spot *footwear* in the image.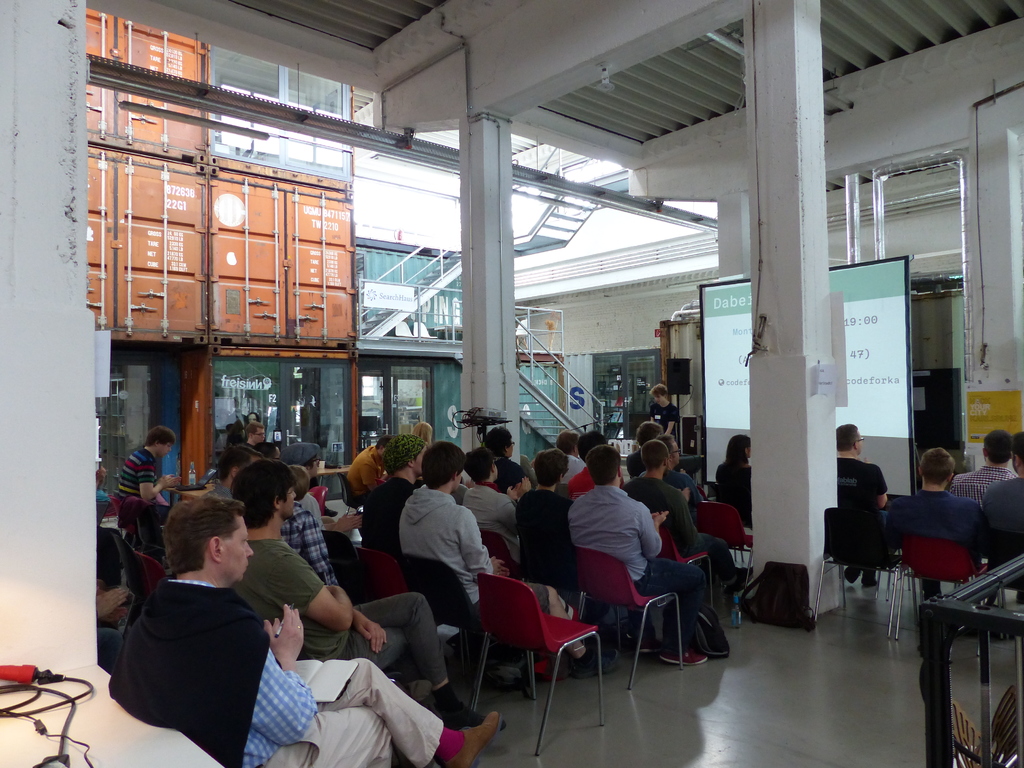
*footwear* found at box=[573, 646, 616, 677].
